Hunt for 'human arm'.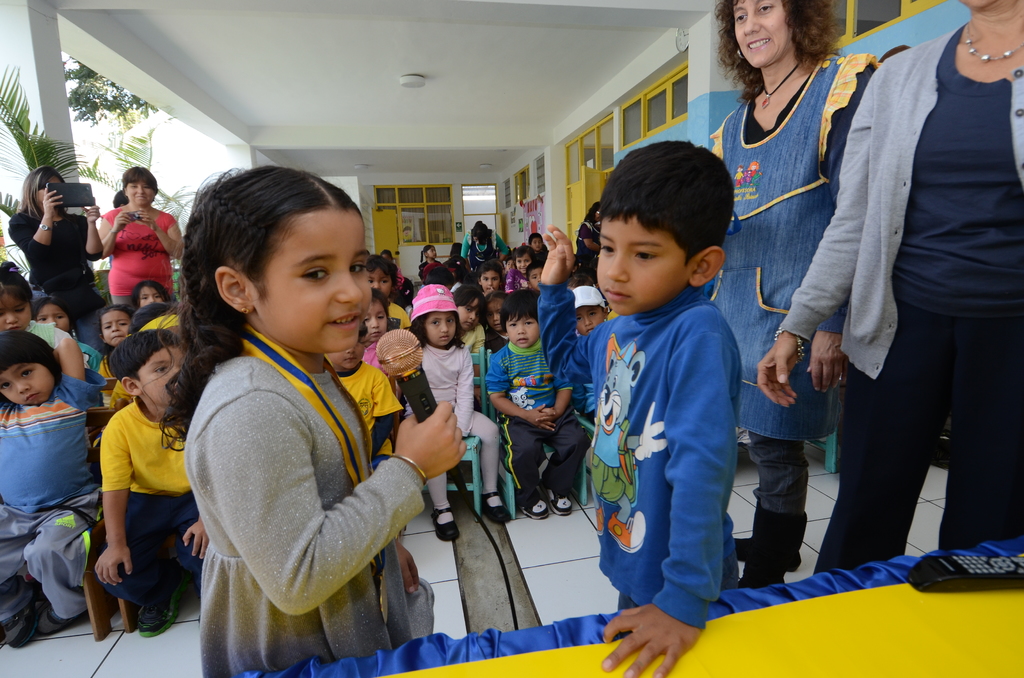
Hunted down at bbox=[89, 414, 135, 590].
